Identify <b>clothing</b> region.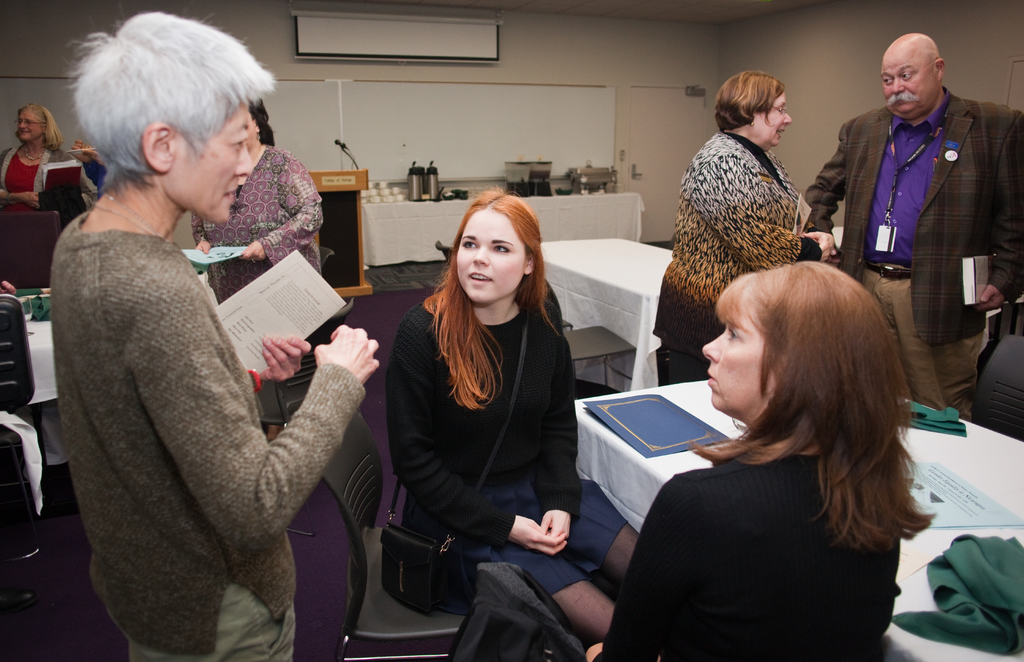
Region: <region>383, 290, 668, 604</region>.
